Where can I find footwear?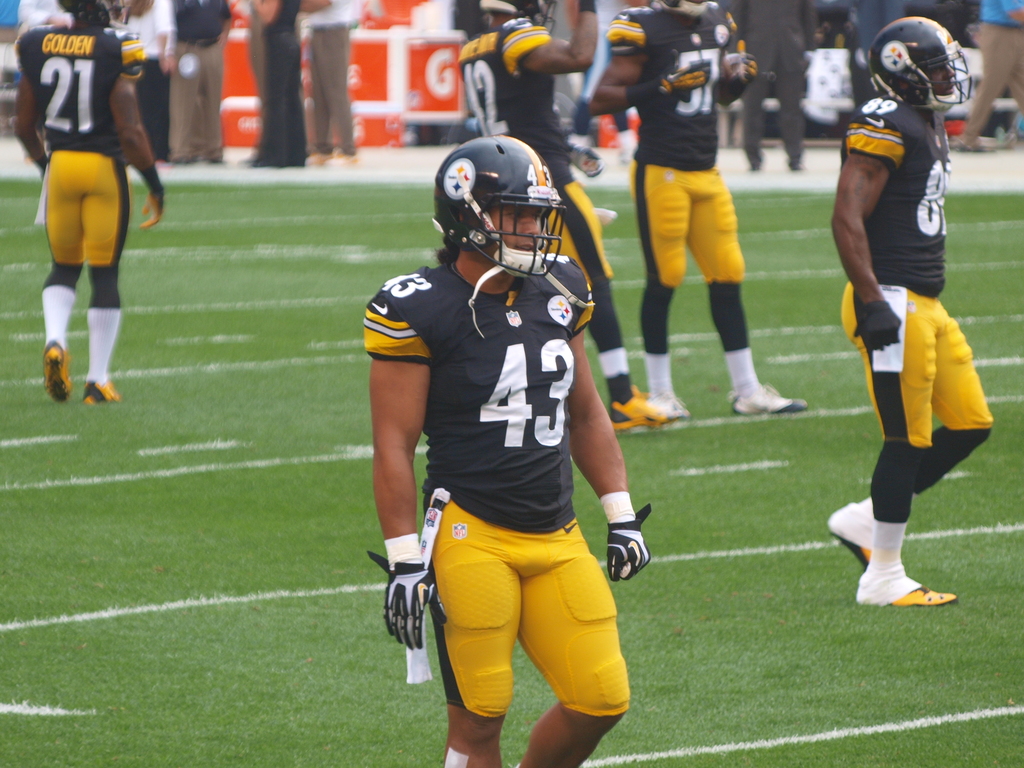
You can find it at bbox(647, 380, 692, 416).
